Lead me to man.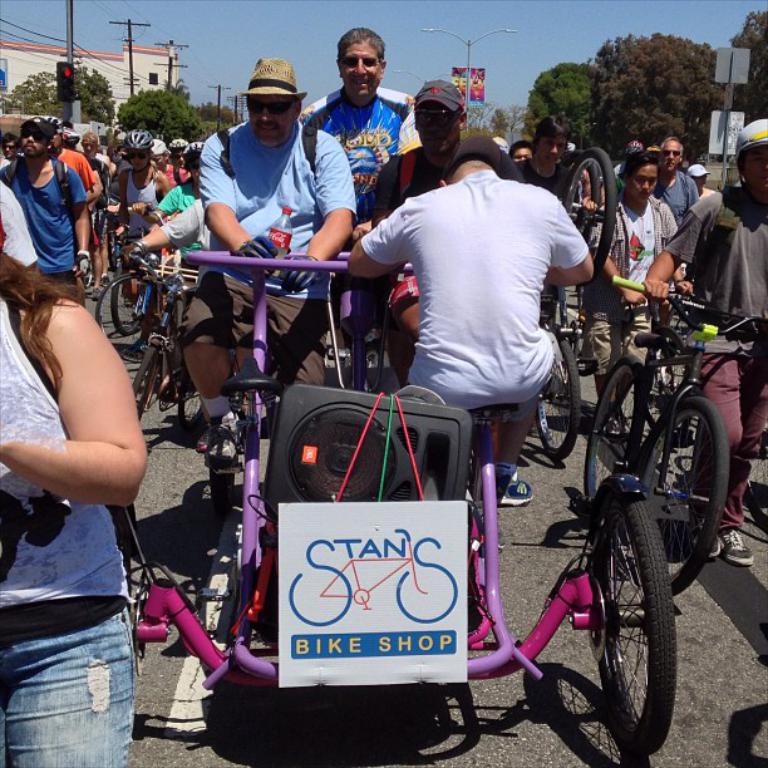
Lead to [x1=589, y1=153, x2=680, y2=437].
